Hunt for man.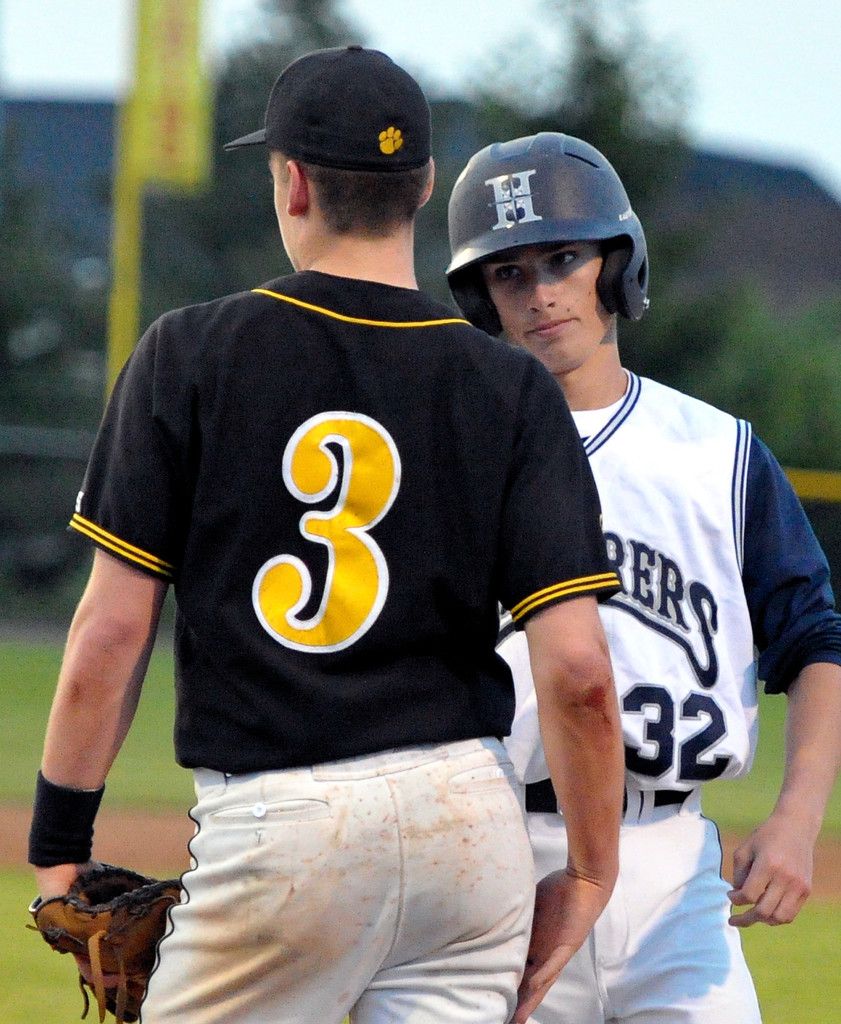
Hunted down at region(437, 131, 840, 1021).
